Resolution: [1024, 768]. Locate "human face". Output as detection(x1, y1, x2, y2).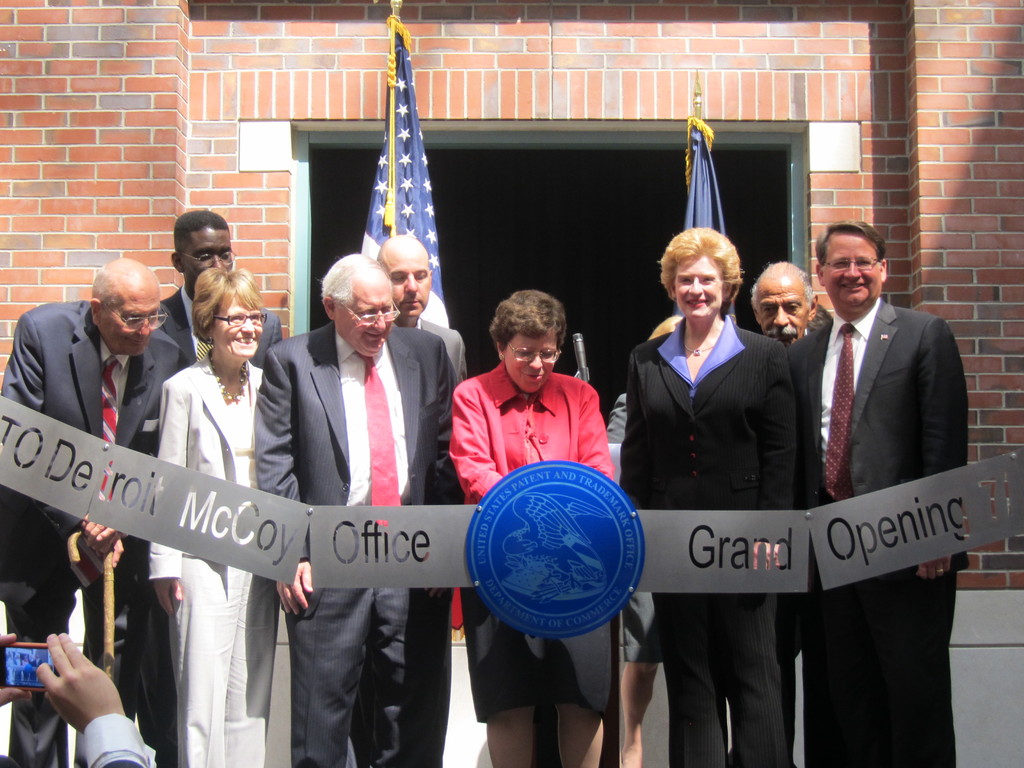
detection(337, 283, 397, 353).
